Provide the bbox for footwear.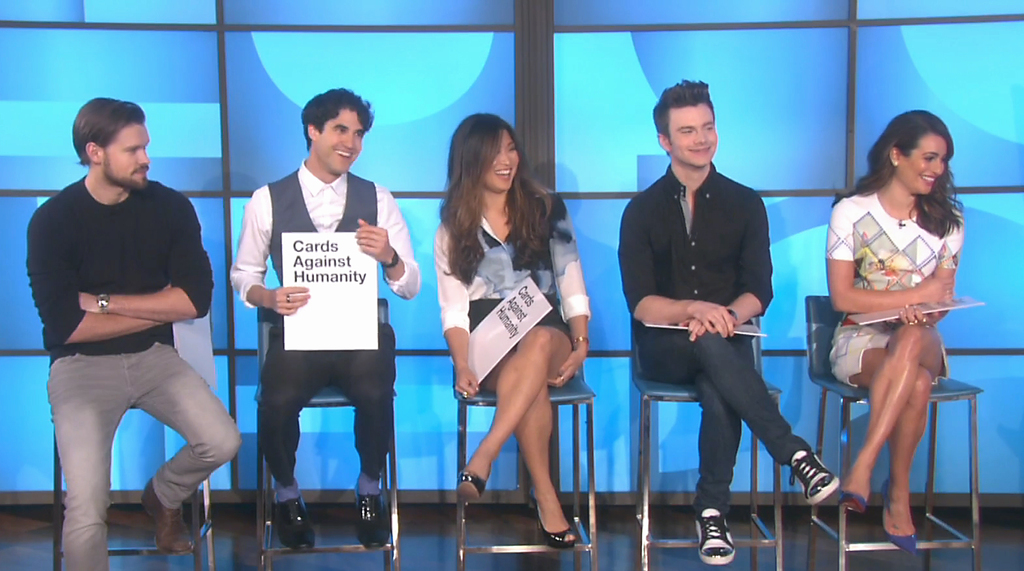
locate(531, 496, 579, 550).
